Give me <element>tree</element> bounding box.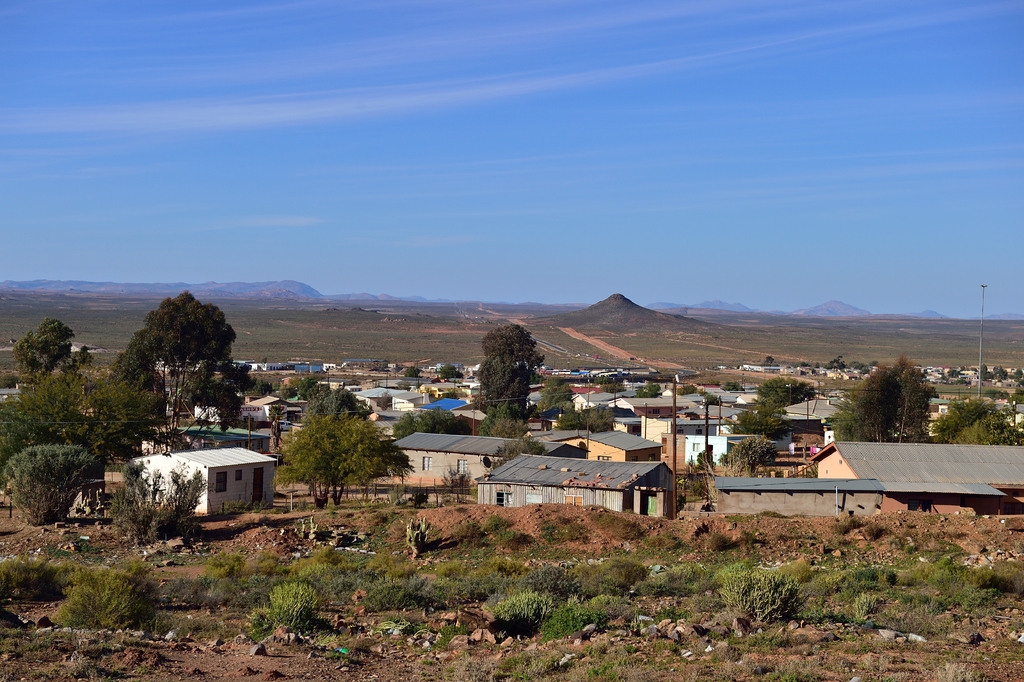
box=[934, 401, 993, 447].
